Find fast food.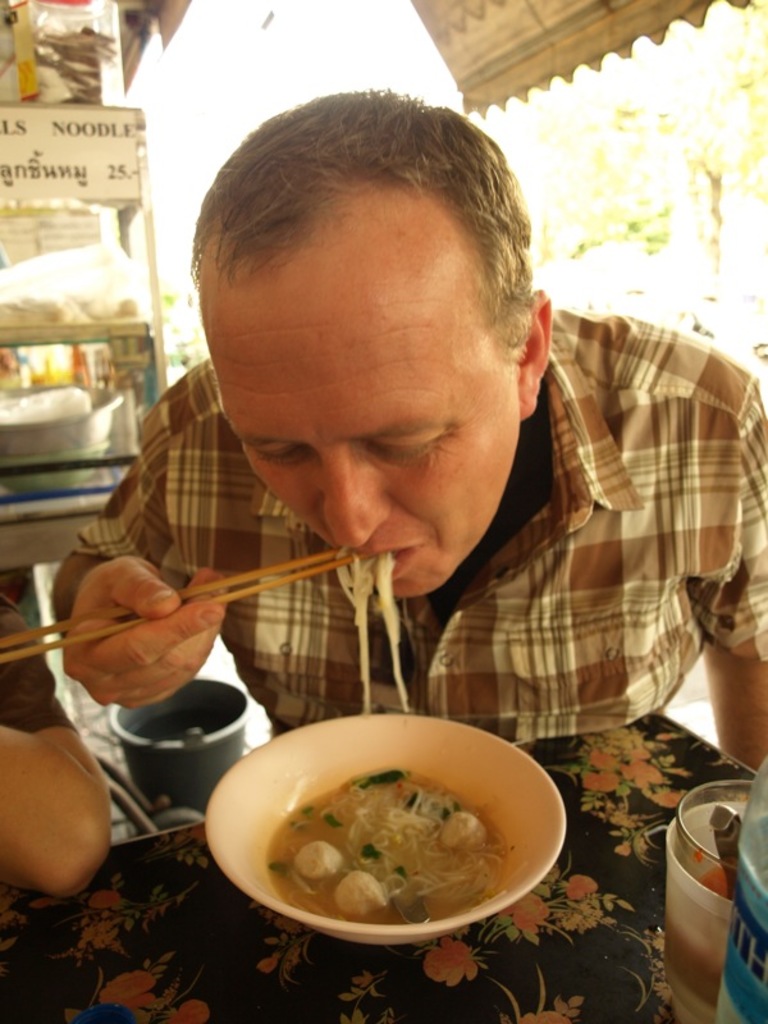
[left=348, top=547, right=420, bottom=730].
